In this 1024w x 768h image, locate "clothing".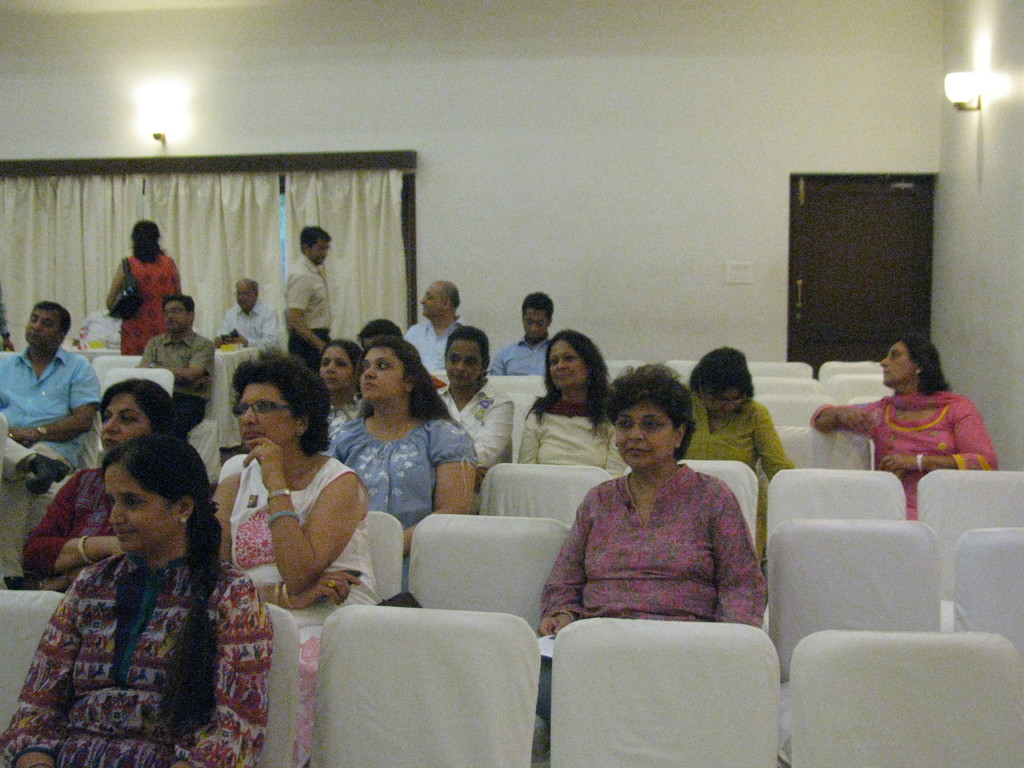
Bounding box: (216,304,283,356).
